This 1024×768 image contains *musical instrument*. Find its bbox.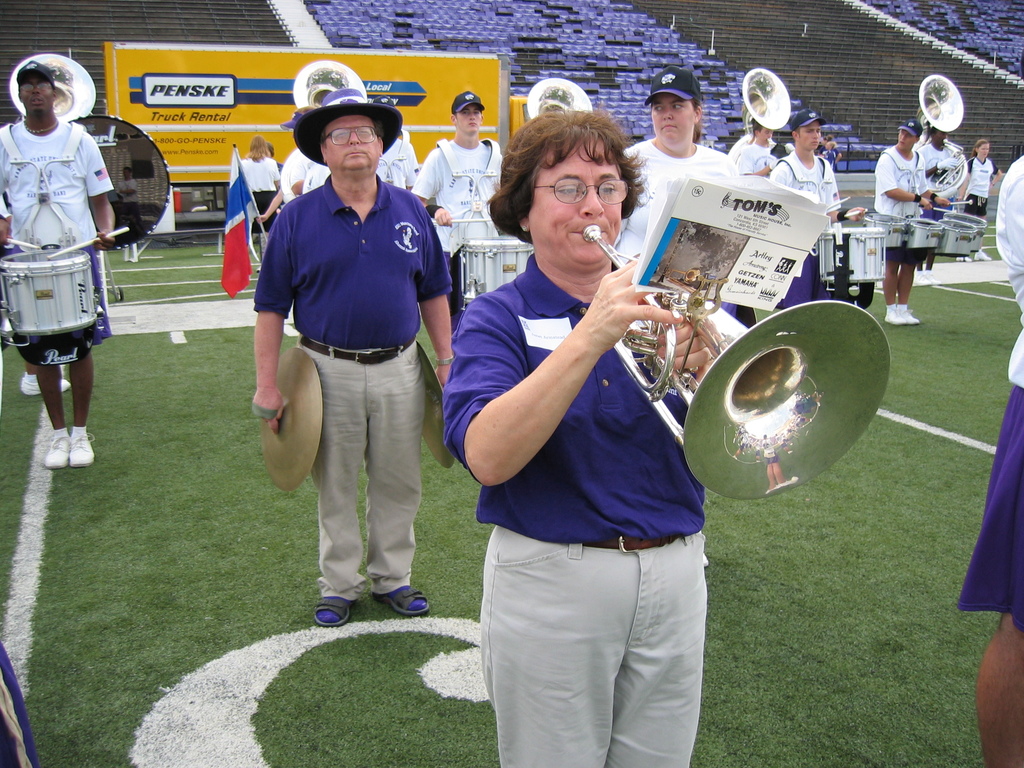
<region>632, 249, 887, 508</region>.
